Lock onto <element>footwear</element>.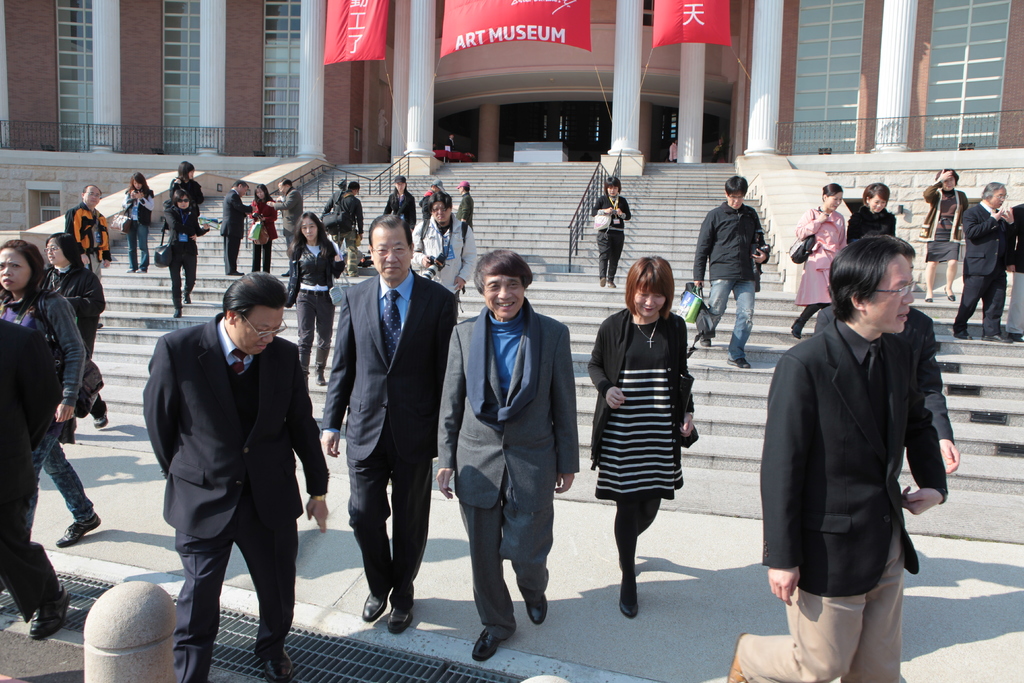
Locked: <box>619,584,640,618</box>.
